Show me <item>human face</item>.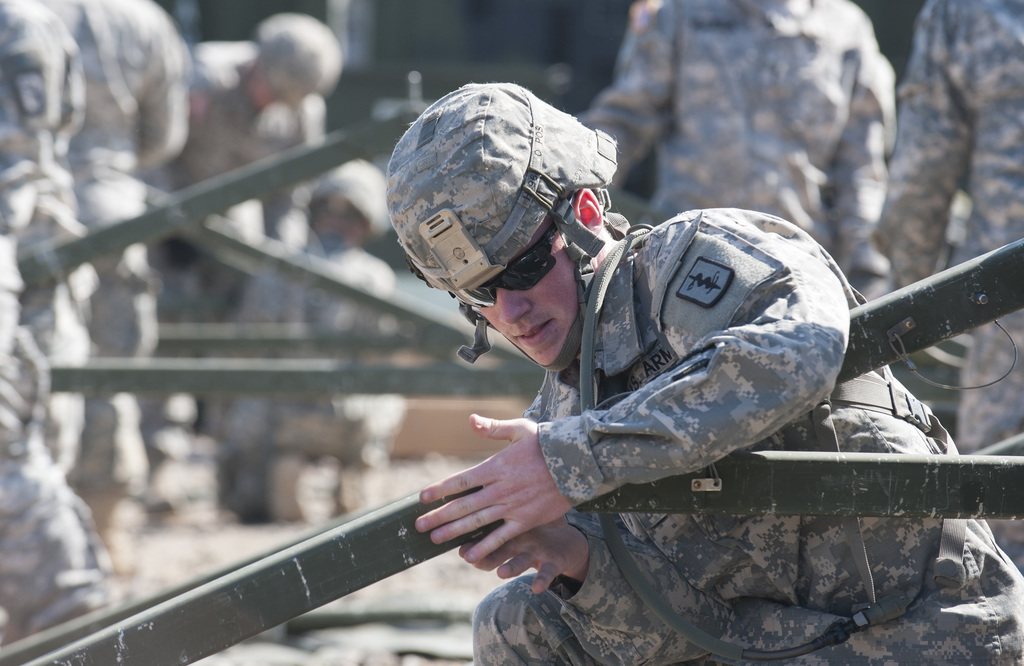
<item>human face</item> is here: (455, 216, 586, 375).
